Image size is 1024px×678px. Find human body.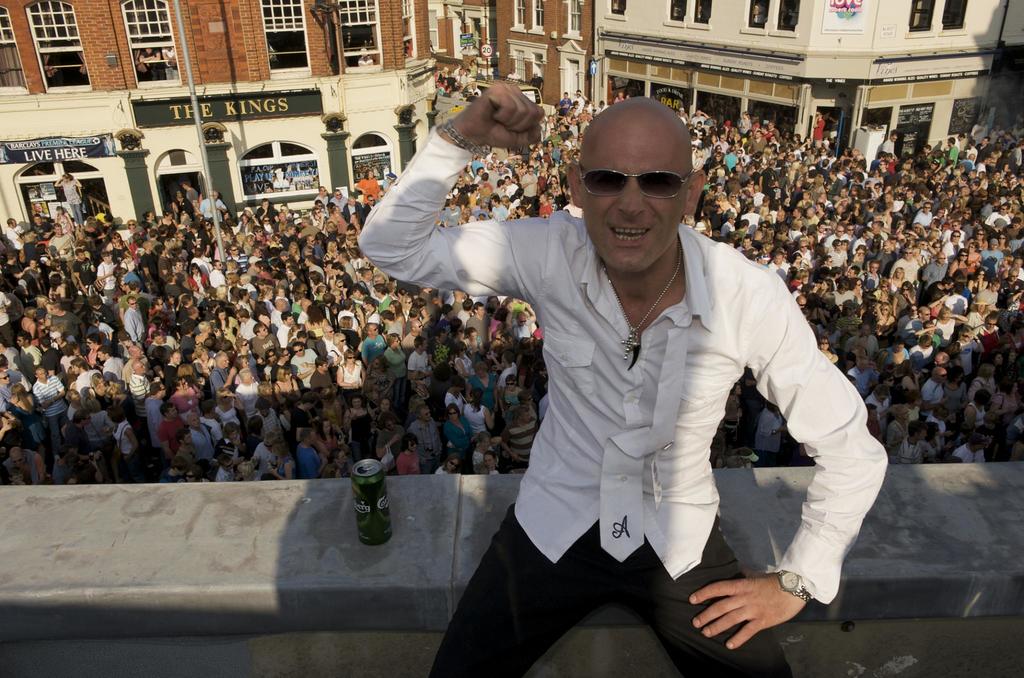
872:188:884:198.
